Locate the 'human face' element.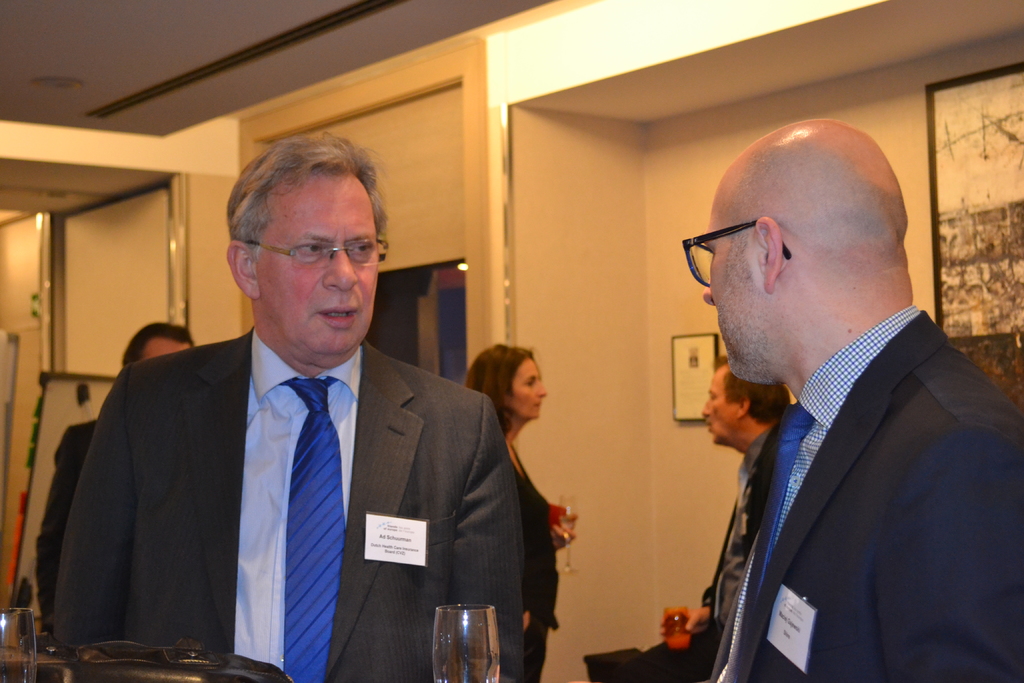
Element bbox: {"left": 257, "top": 178, "right": 378, "bottom": 363}.
